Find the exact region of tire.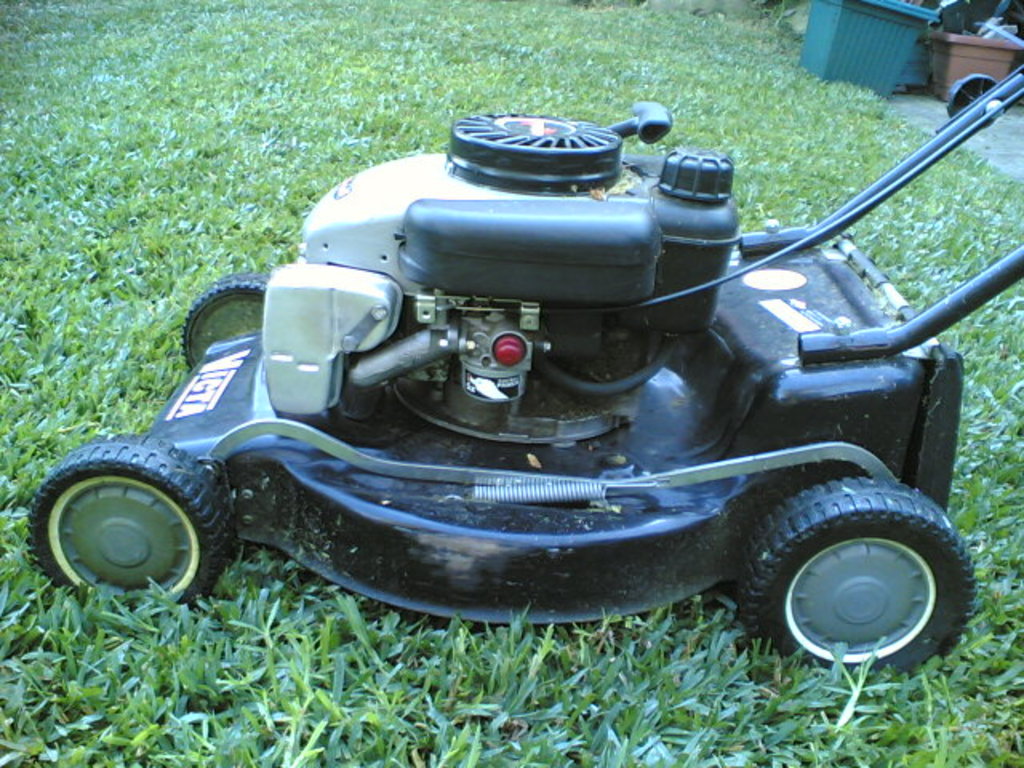
Exact region: 949, 72, 1000, 115.
